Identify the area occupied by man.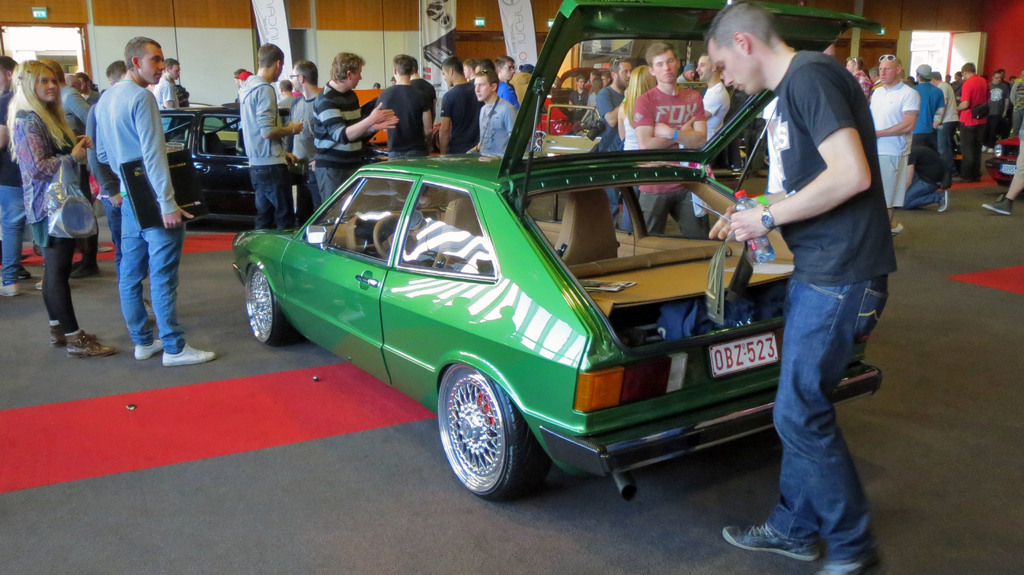
Area: BBox(980, 118, 1023, 214).
